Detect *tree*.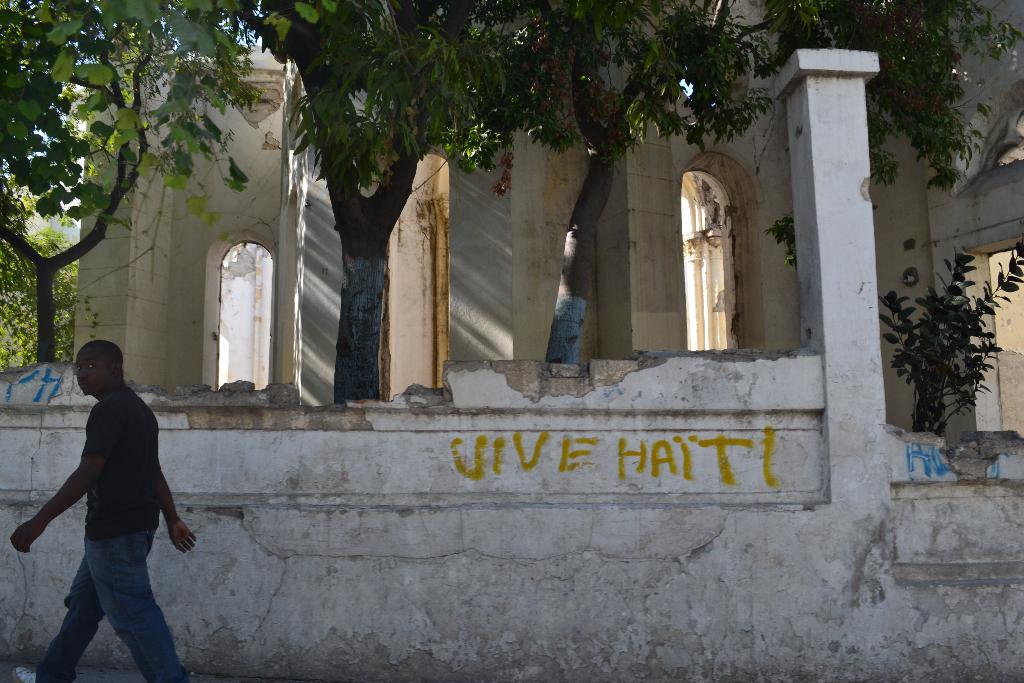
Detected at locate(218, 0, 586, 404).
